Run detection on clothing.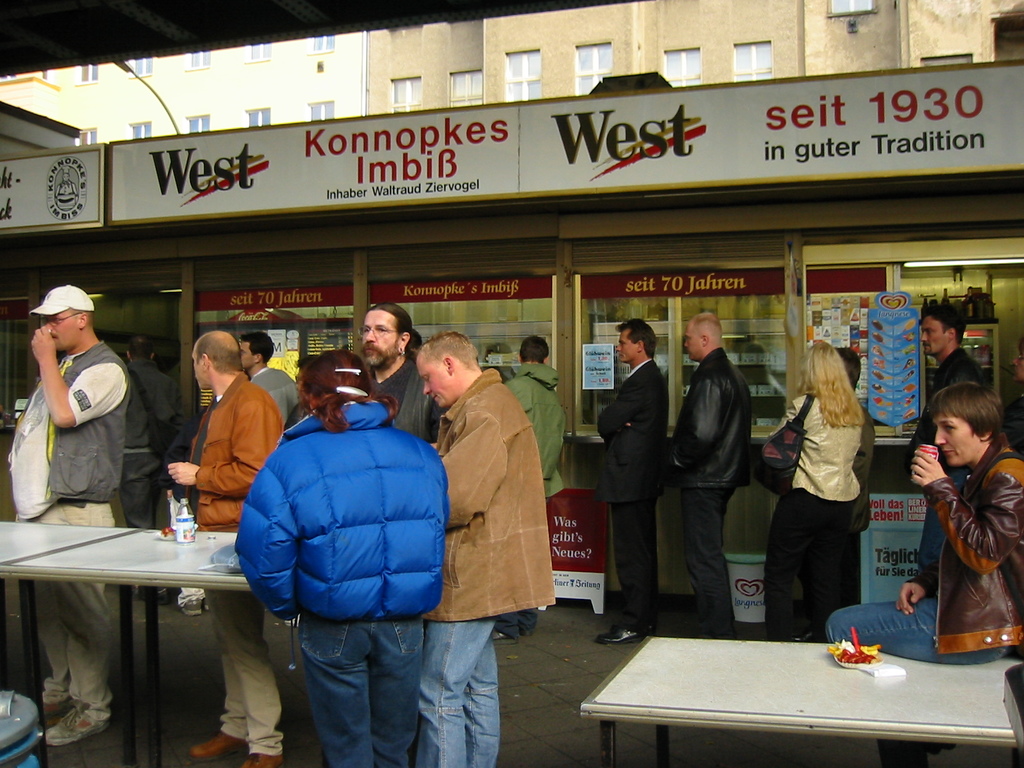
Result: <bbox>596, 358, 657, 618</bbox>.
